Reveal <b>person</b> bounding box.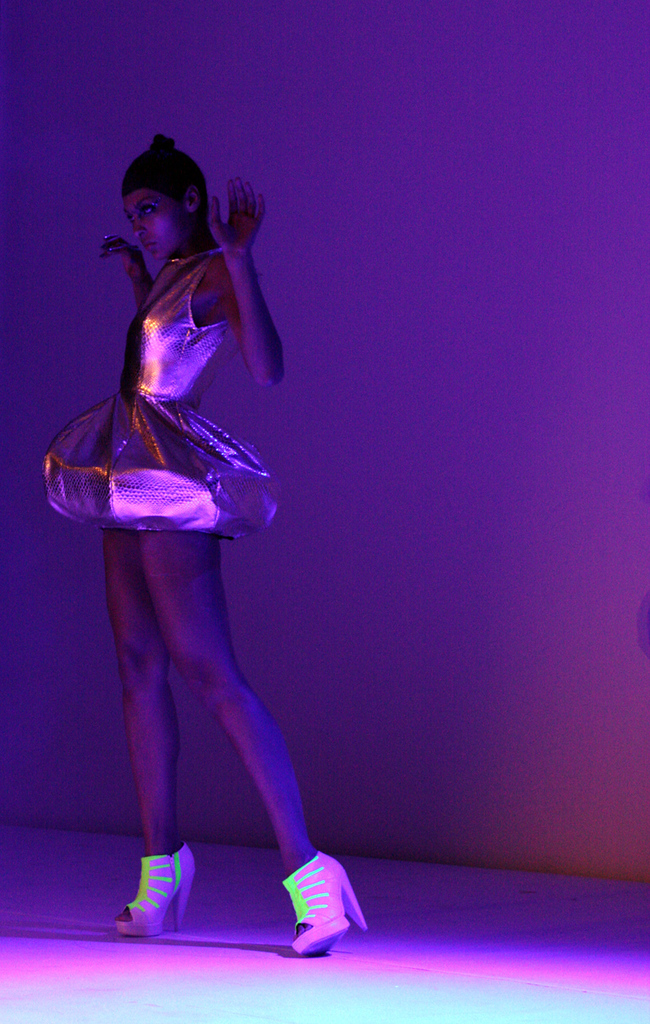
Revealed: bbox=(36, 109, 353, 927).
